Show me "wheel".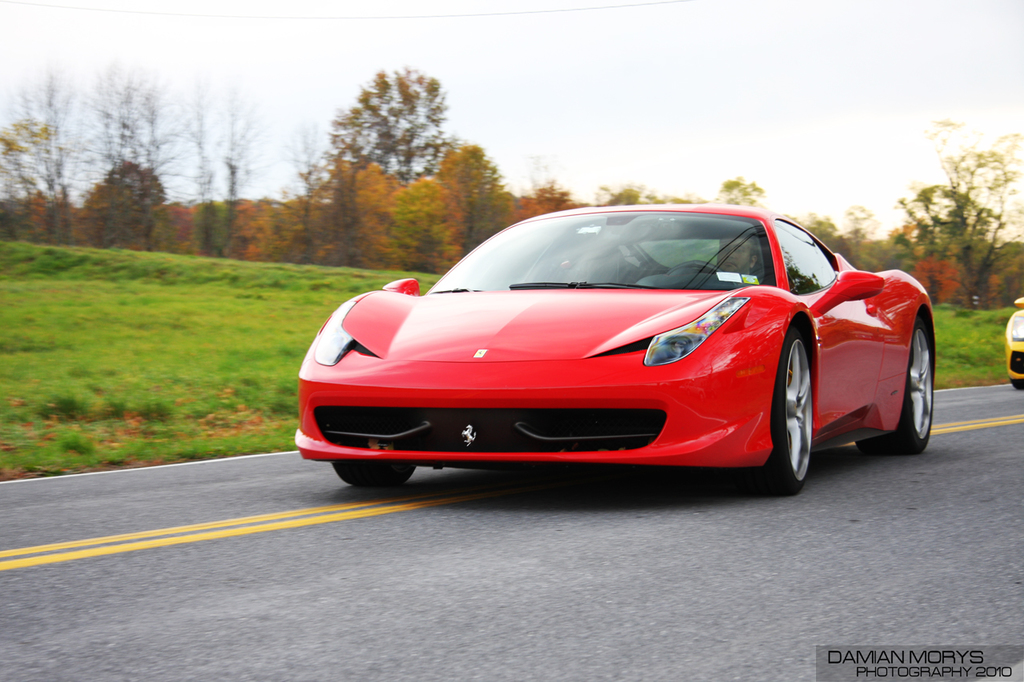
"wheel" is here: 1012,379,1023,389.
